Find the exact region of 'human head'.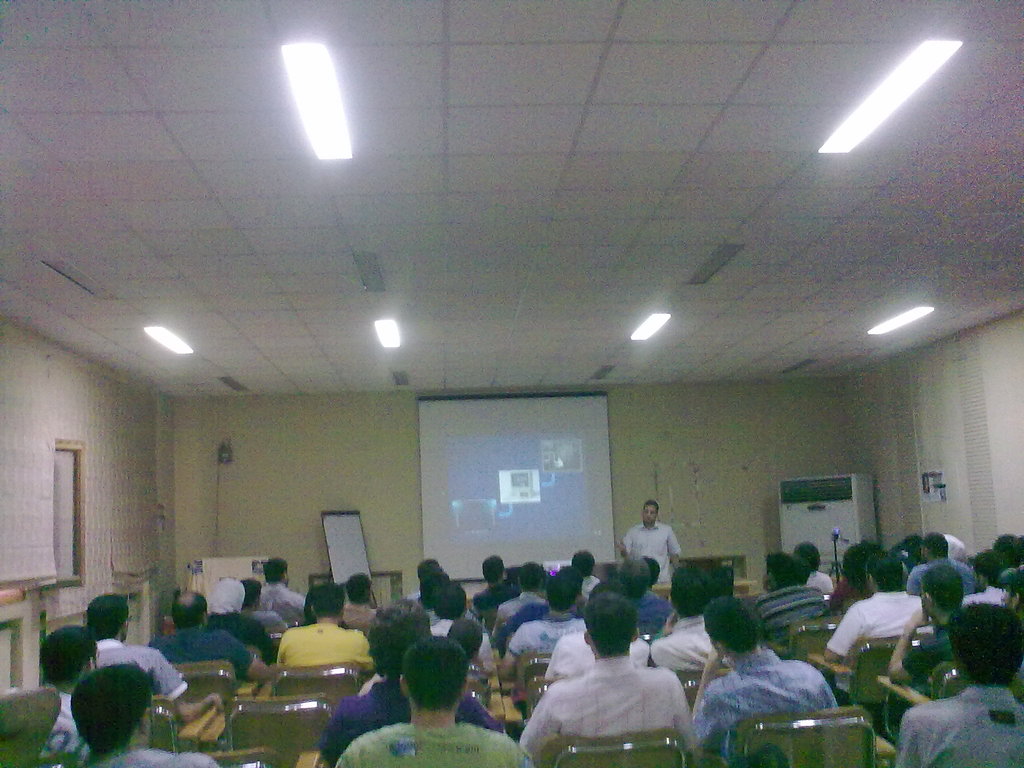
Exact region: bbox=(919, 568, 961, 618).
